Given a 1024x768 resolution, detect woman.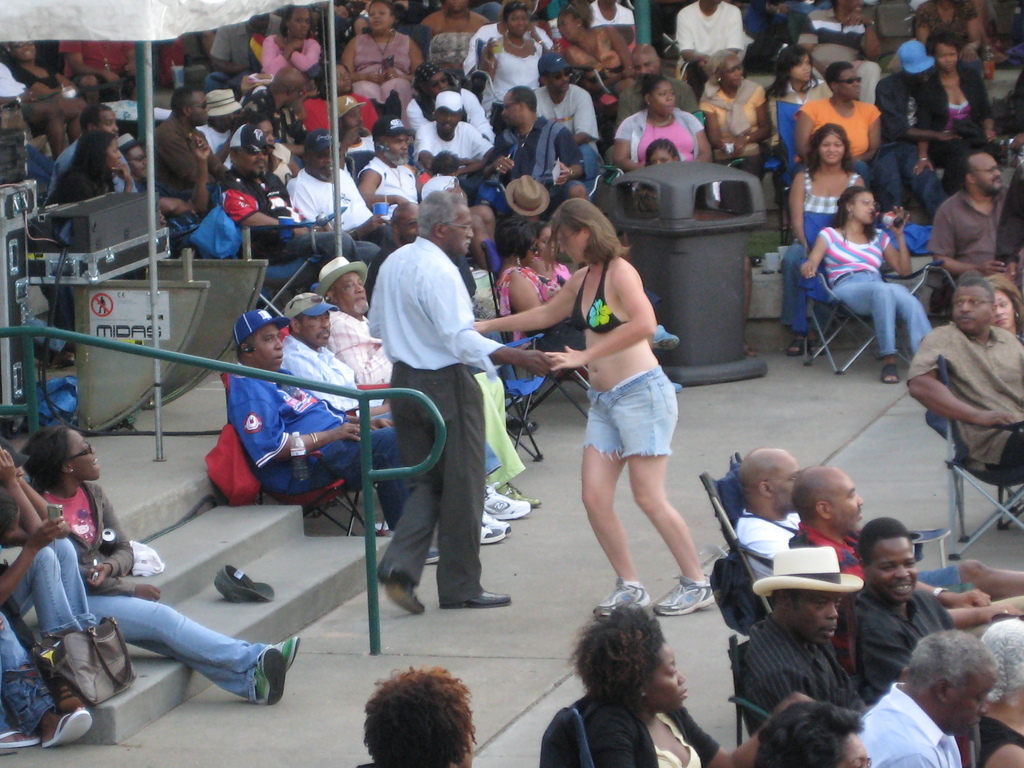
box(26, 417, 302, 709).
